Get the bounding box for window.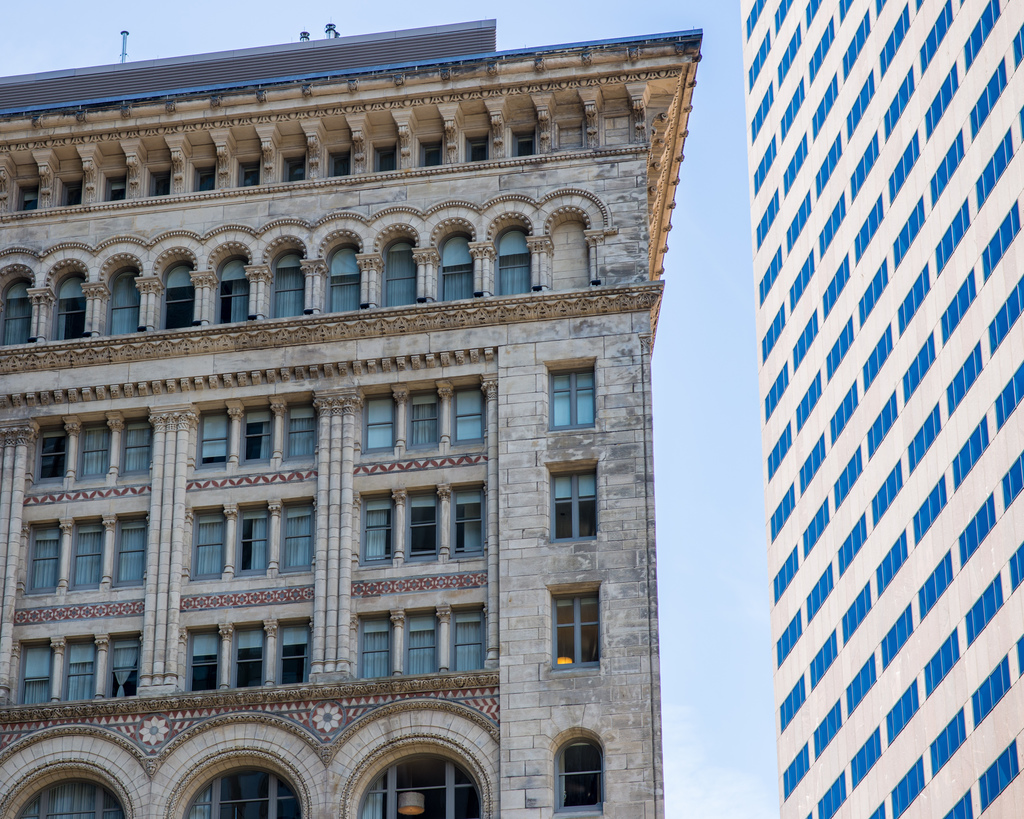
box=[67, 644, 95, 696].
